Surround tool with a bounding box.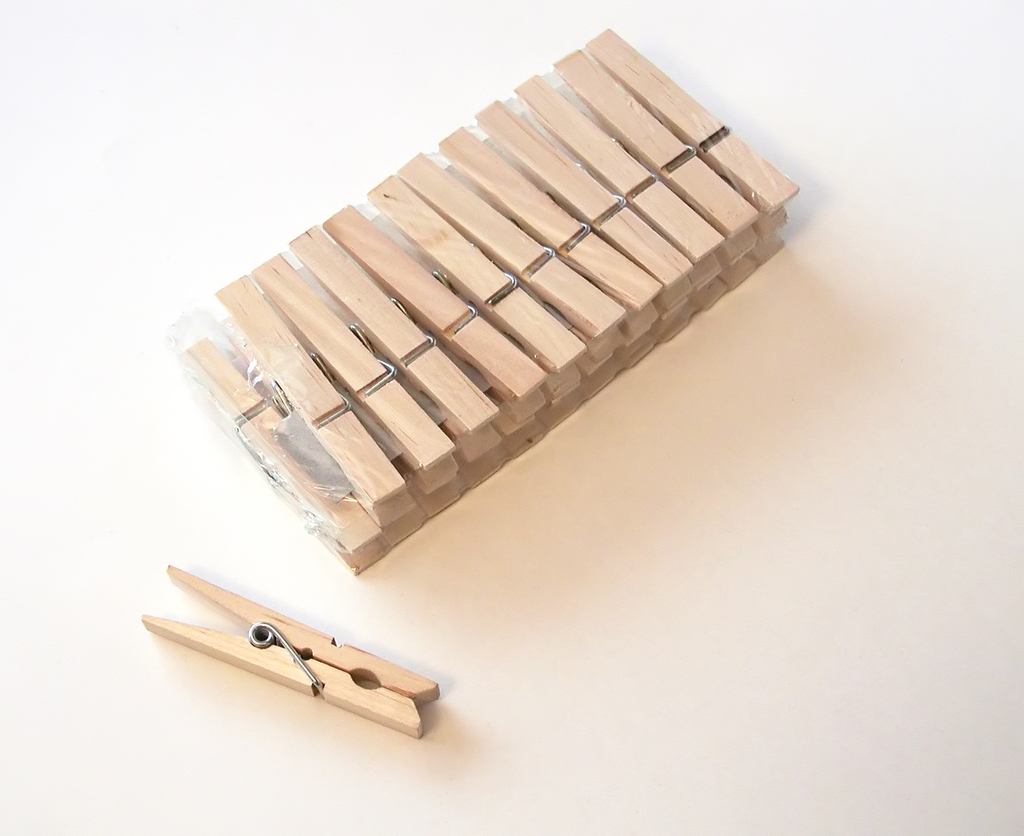
[x1=134, y1=562, x2=448, y2=737].
